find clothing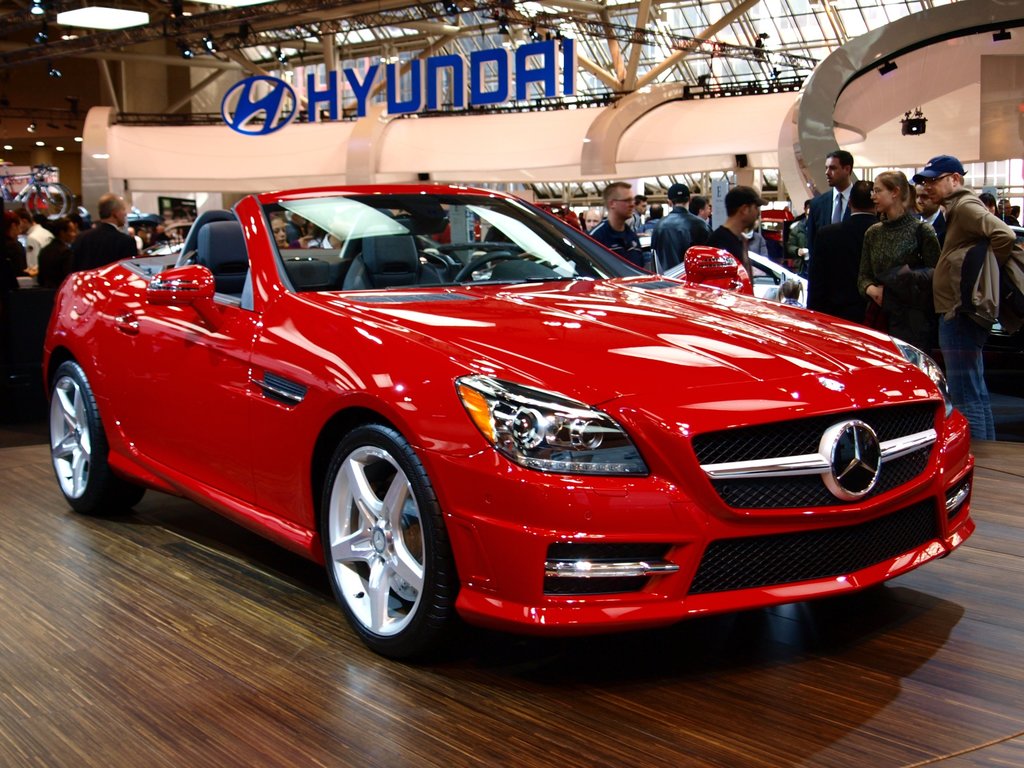
[712,215,753,294]
